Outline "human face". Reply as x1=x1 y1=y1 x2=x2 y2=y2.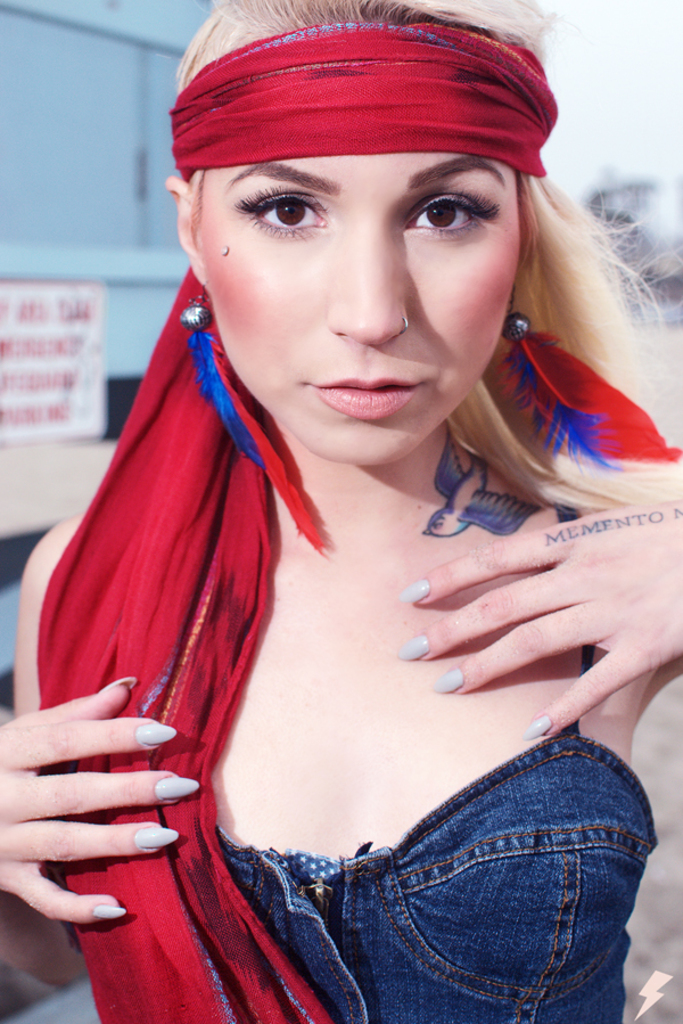
x1=201 y1=64 x2=545 y2=445.
